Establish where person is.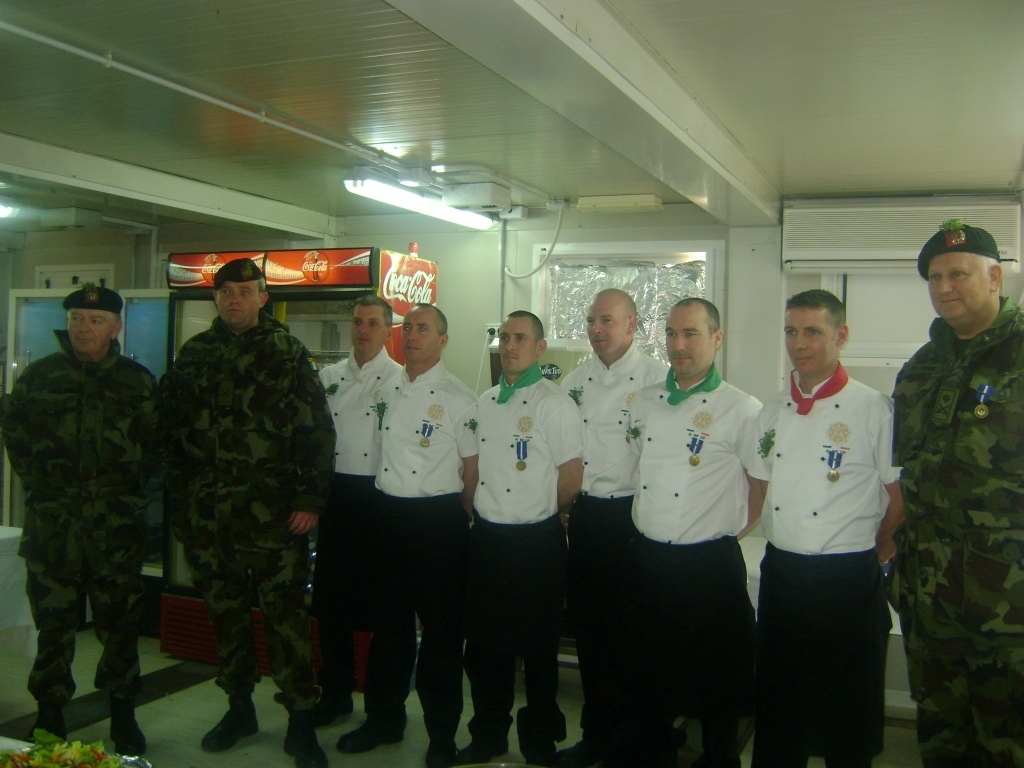
Established at {"x1": 0, "y1": 282, "x2": 166, "y2": 757}.
